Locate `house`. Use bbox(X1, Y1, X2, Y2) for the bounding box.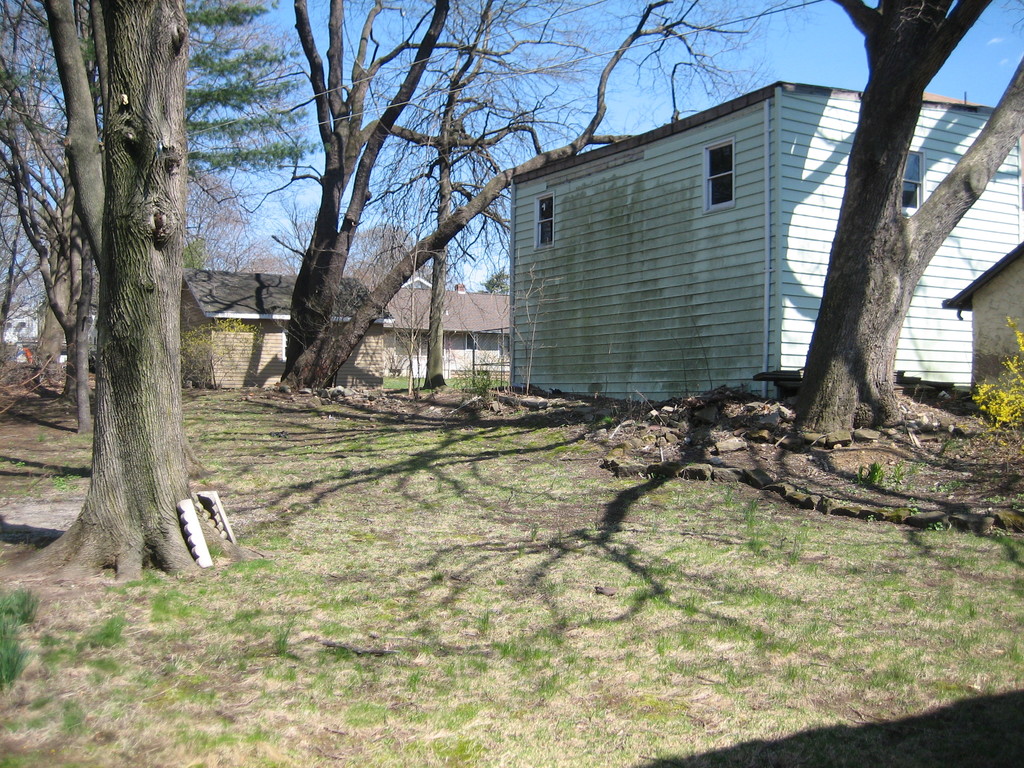
bbox(473, 70, 947, 409).
